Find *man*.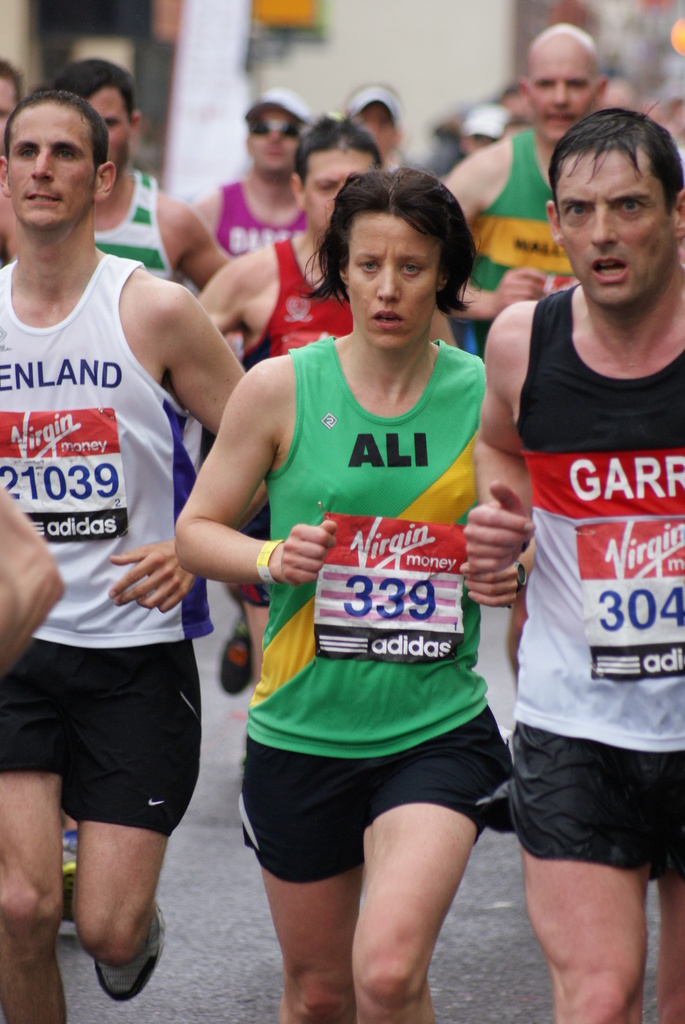
<box>448,26,606,355</box>.
